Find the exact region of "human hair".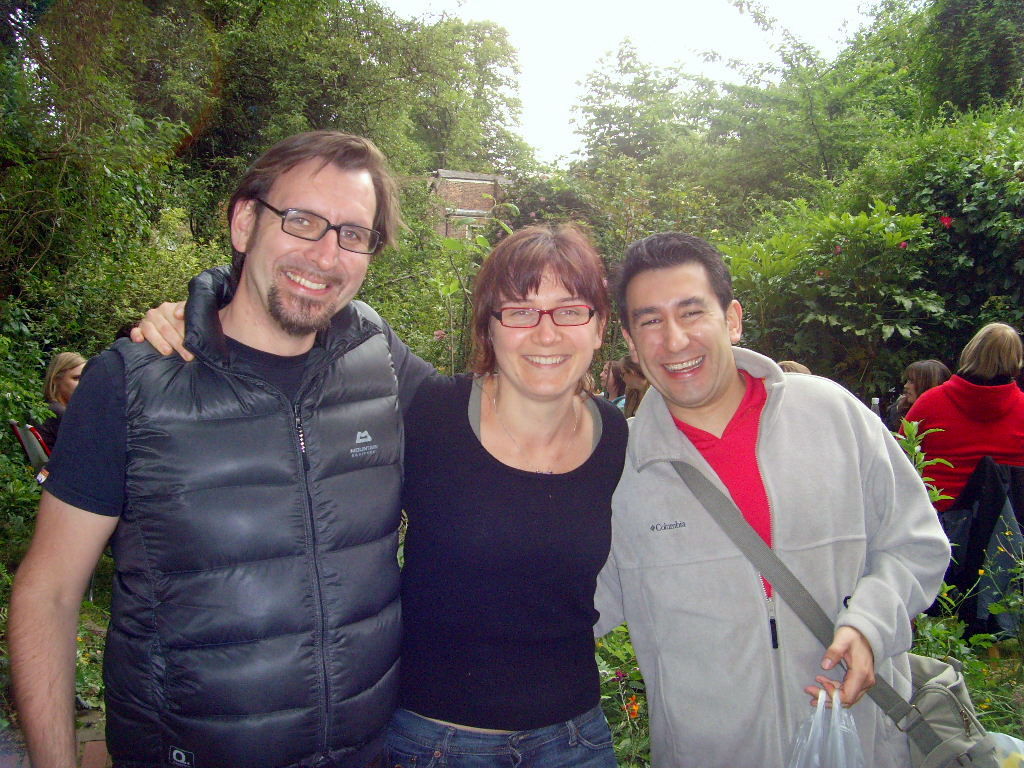
Exact region: <bbox>626, 356, 648, 419</bbox>.
